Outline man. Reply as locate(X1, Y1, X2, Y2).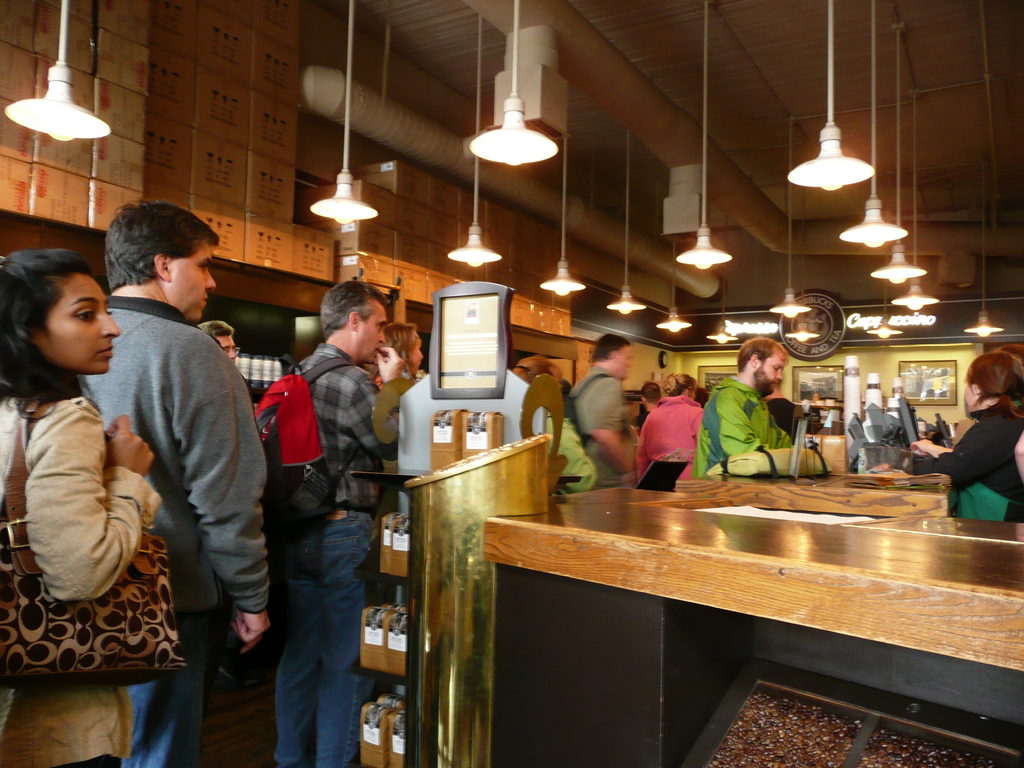
locate(561, 325, 669, 504).
